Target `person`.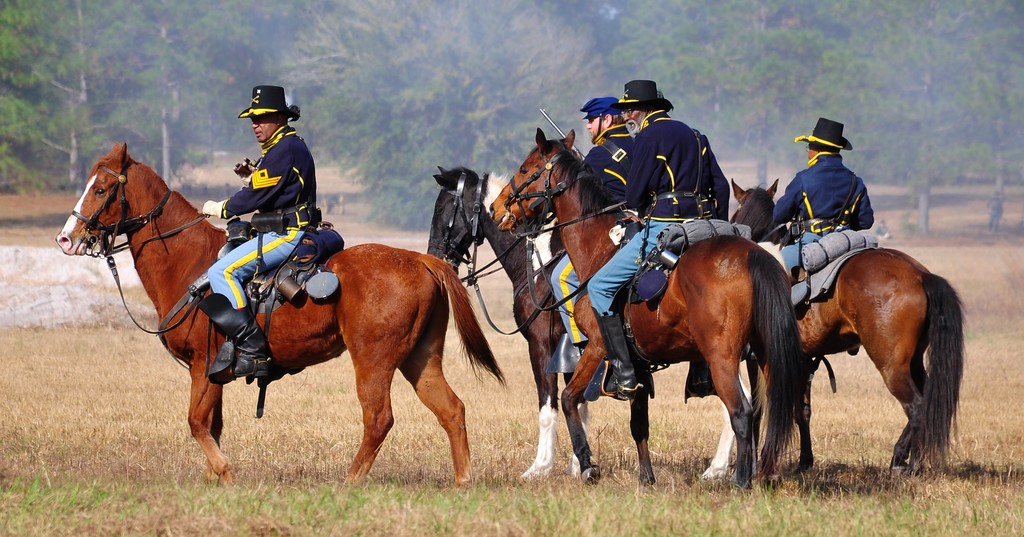
Target region: (left=550, top=97, right=636, bottom=274).
